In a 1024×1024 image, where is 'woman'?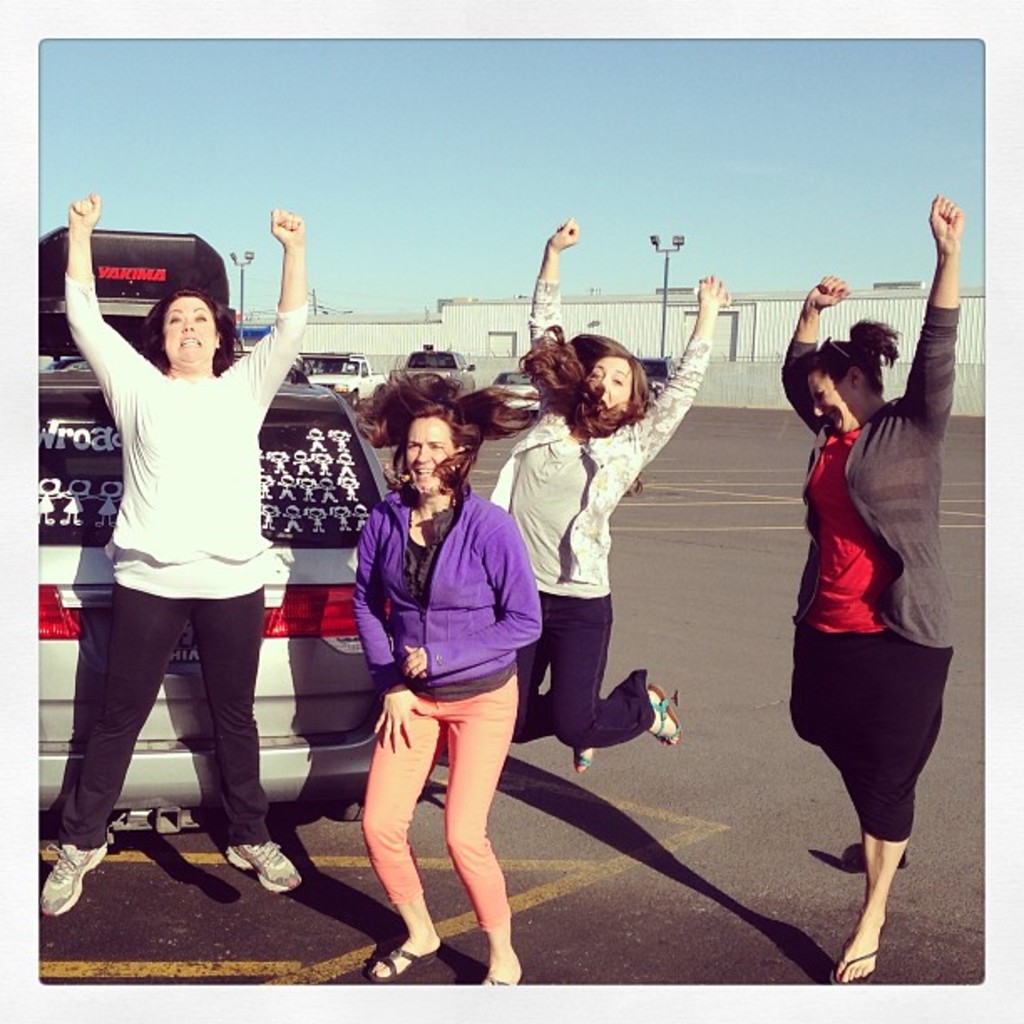
rect(760, 209, 945, 944).
